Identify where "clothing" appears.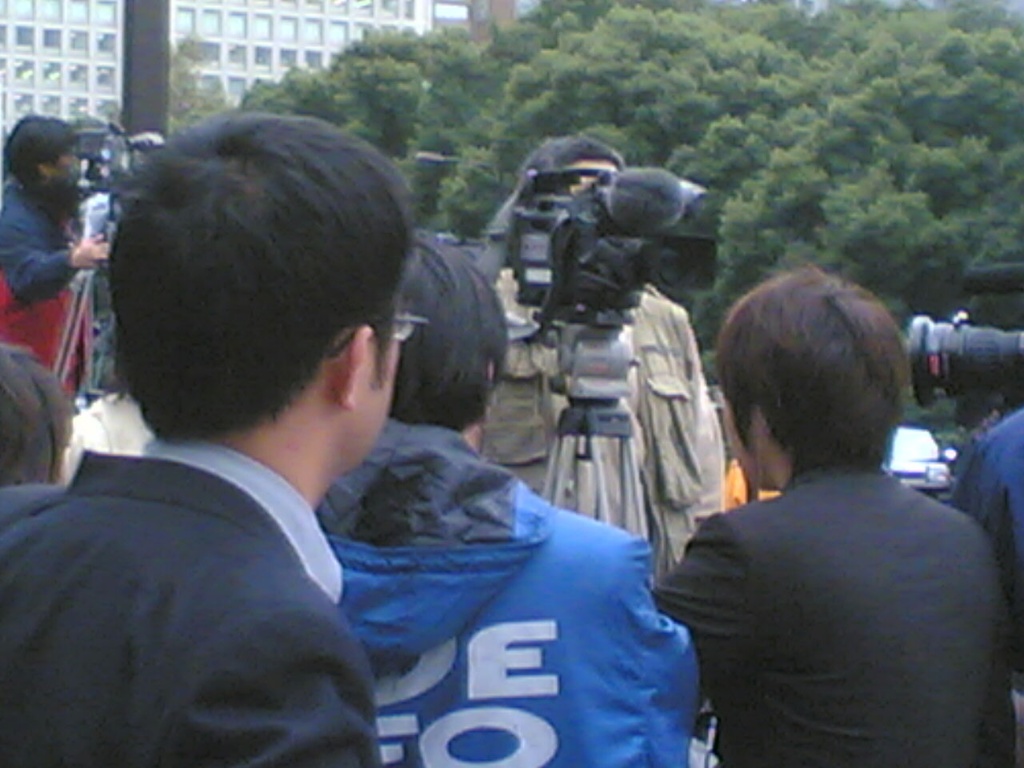
Appears at select_region(314, 410, 706, 767).
